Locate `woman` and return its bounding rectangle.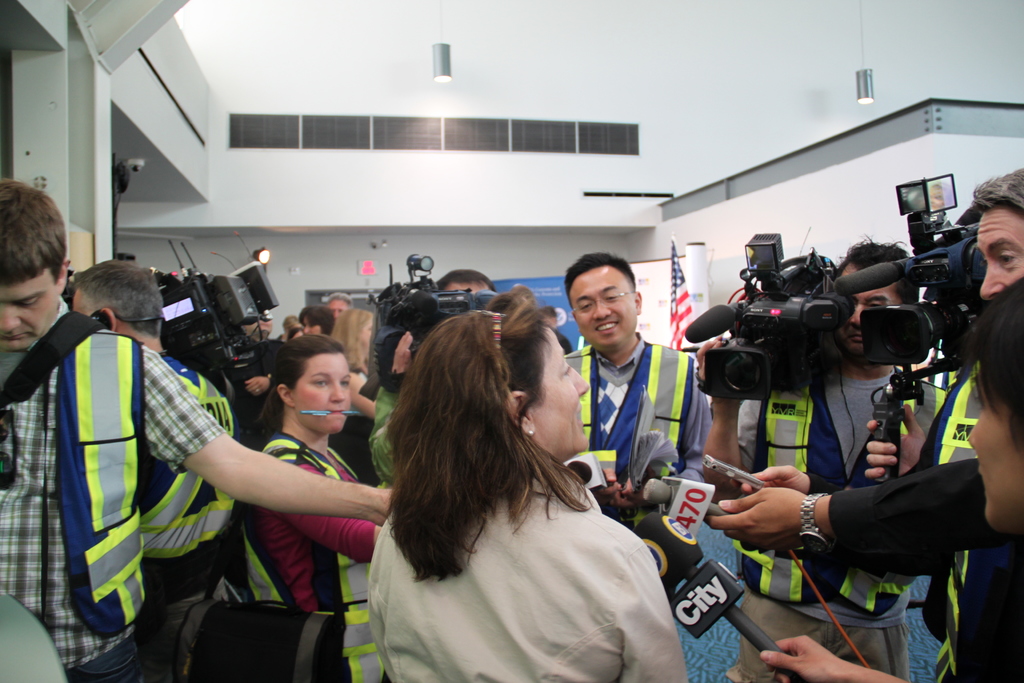
(364, 293, 664, 682).
